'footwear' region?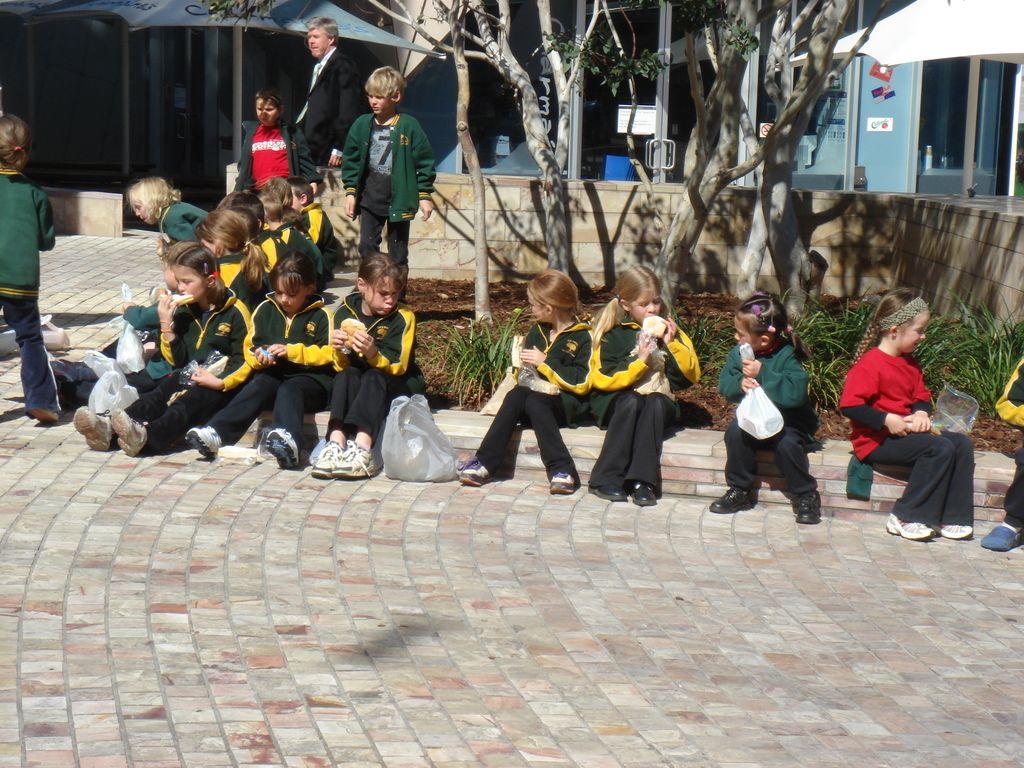
(left=459, top=460, right=490, bottom=486)
